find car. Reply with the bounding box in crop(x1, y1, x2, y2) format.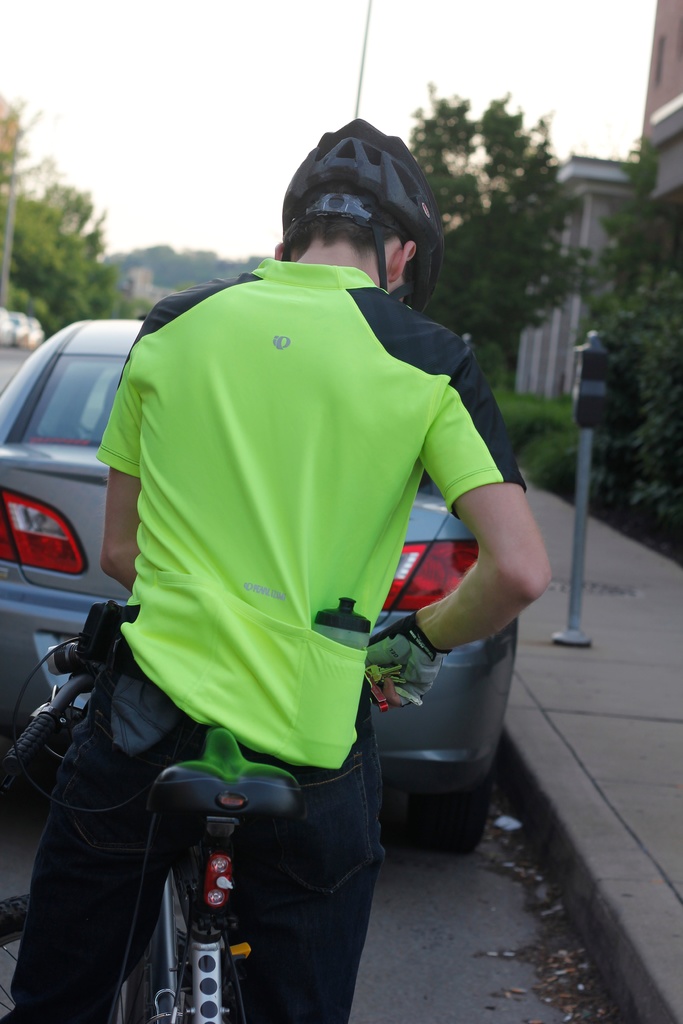
crop(0, 319, 522, 857).
